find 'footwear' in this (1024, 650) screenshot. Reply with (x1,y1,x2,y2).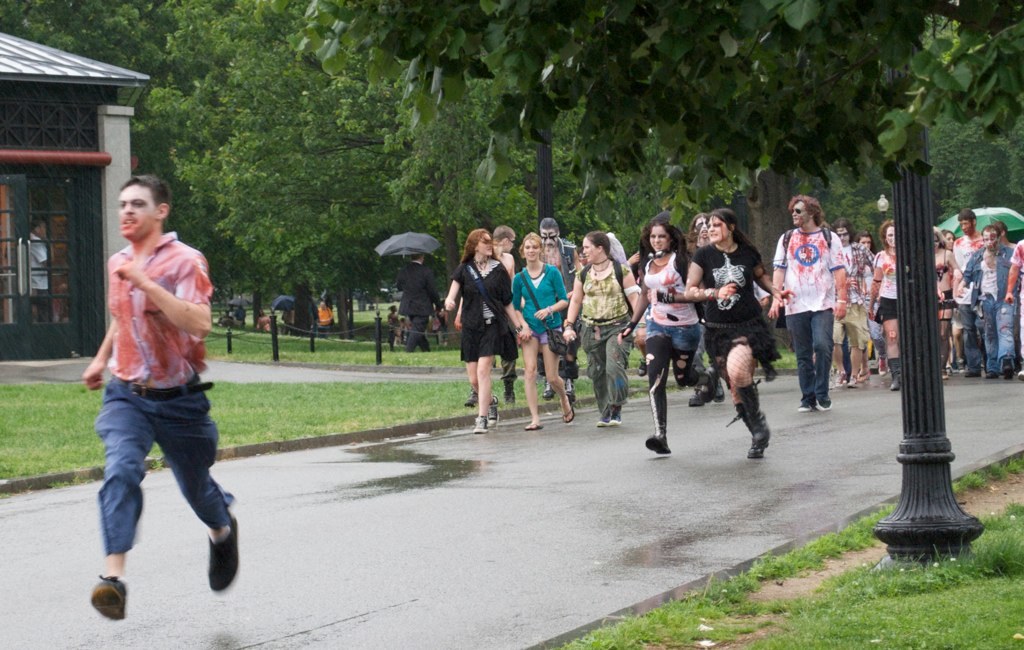
(486,399,501,428).
